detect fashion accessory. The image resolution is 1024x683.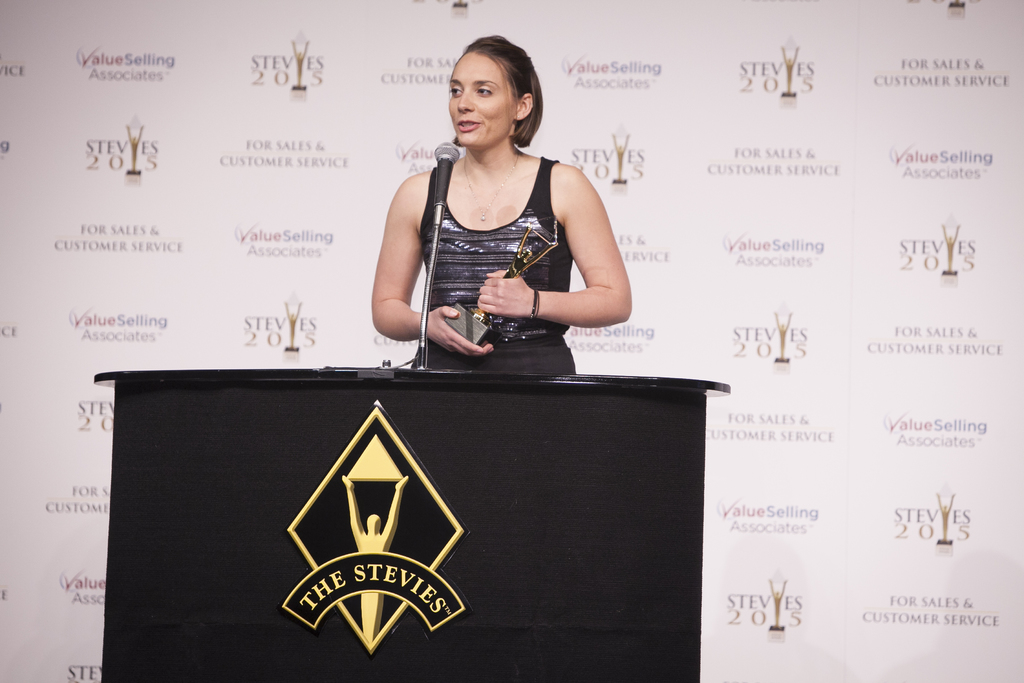
515,111,520,119.
